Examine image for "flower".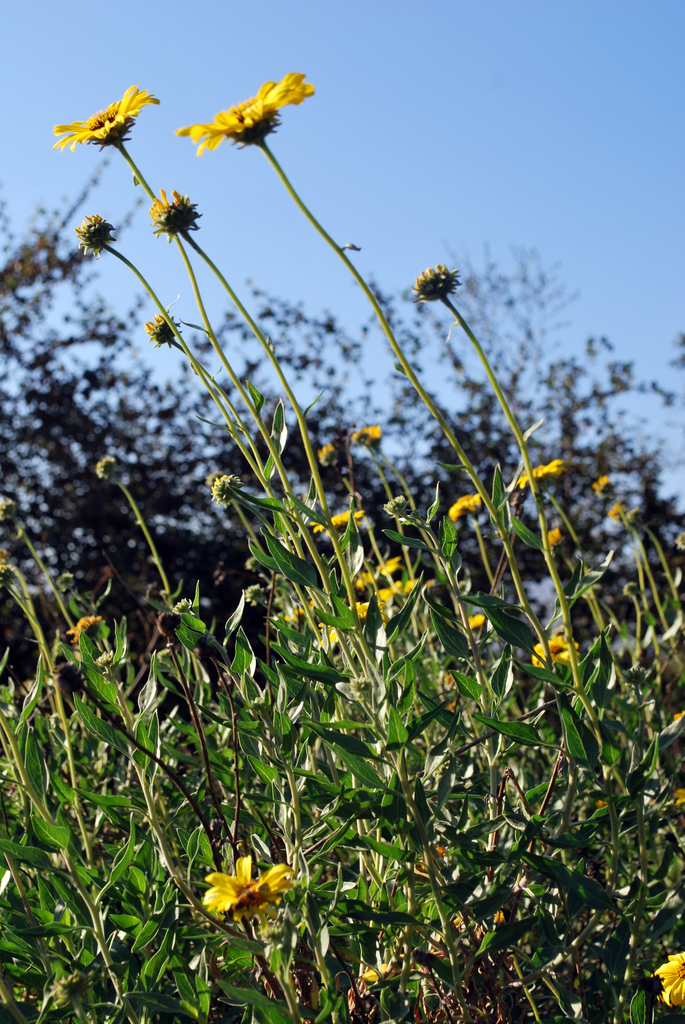
Examination result: 652/949/684/1012.
